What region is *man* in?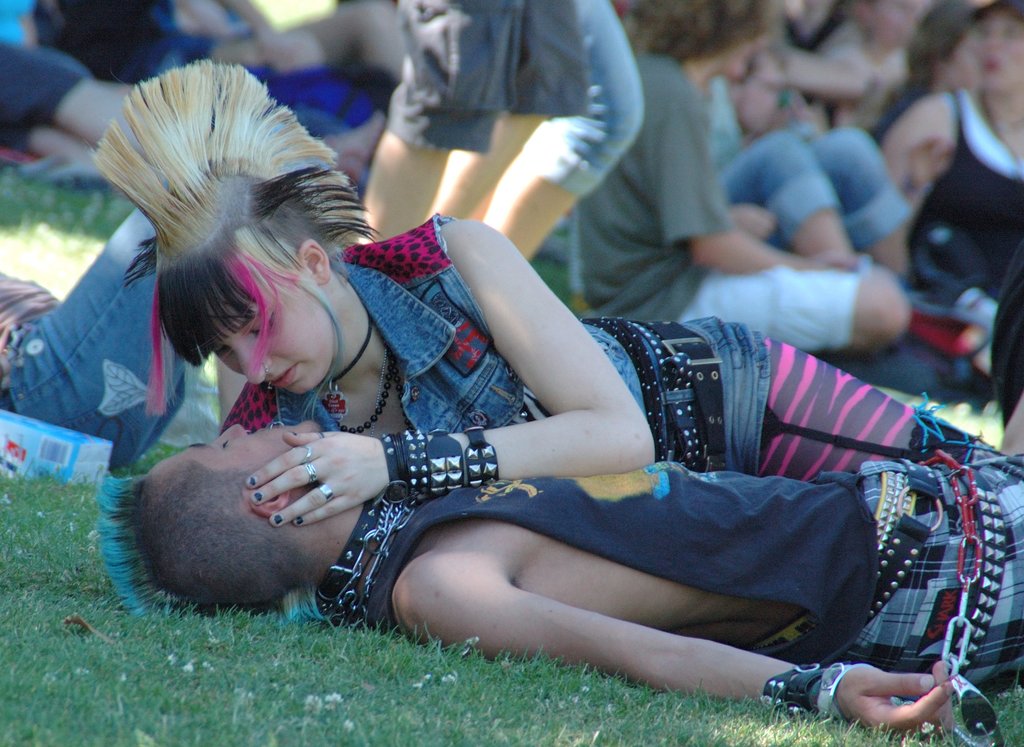
detection(558, 0, 943, 393).
